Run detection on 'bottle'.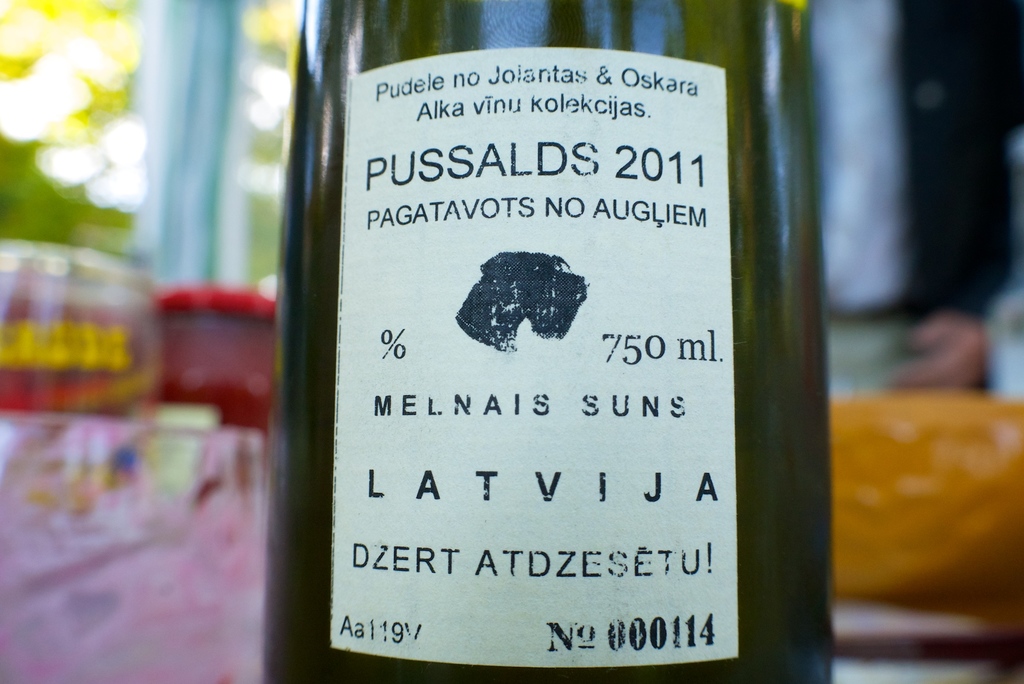
Result: region(275, 0, 834, 683).
